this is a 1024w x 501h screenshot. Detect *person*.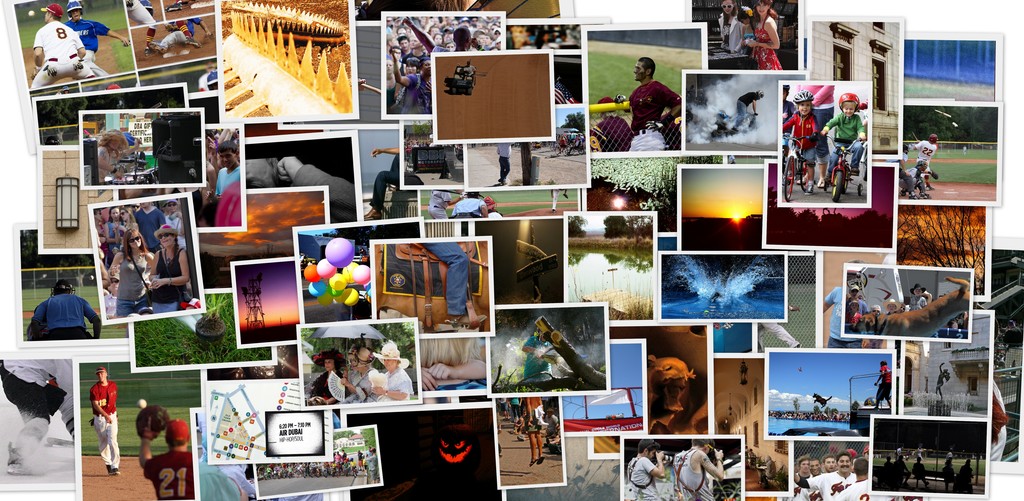
locate(101, 122, 141, 177).
